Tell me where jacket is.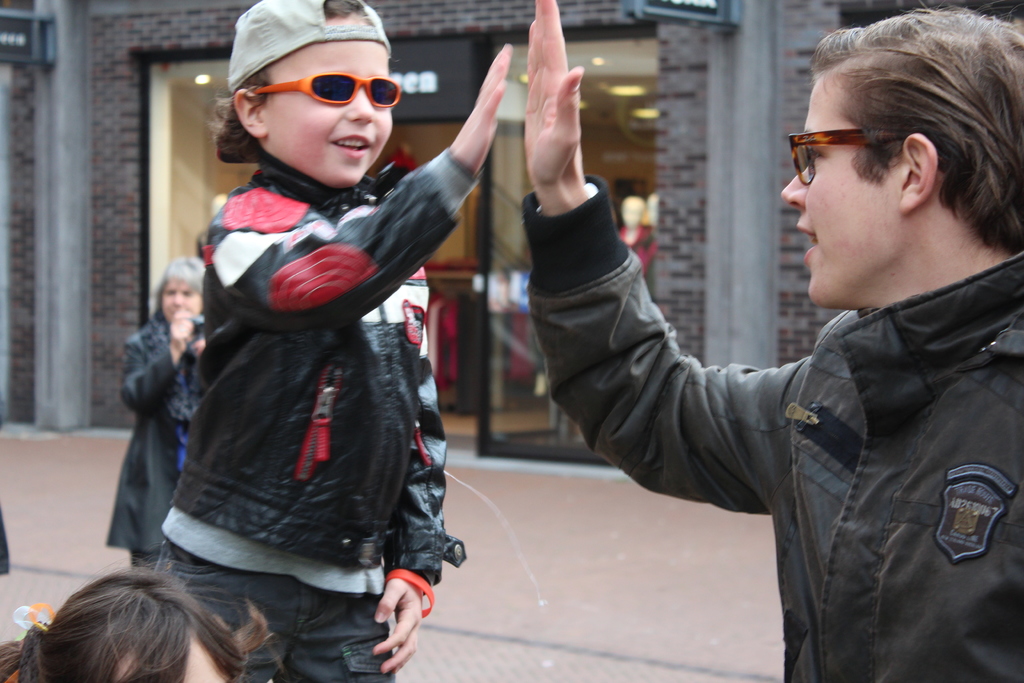
jacket is at (left=519, top=169, right=1023, bottom=680).
